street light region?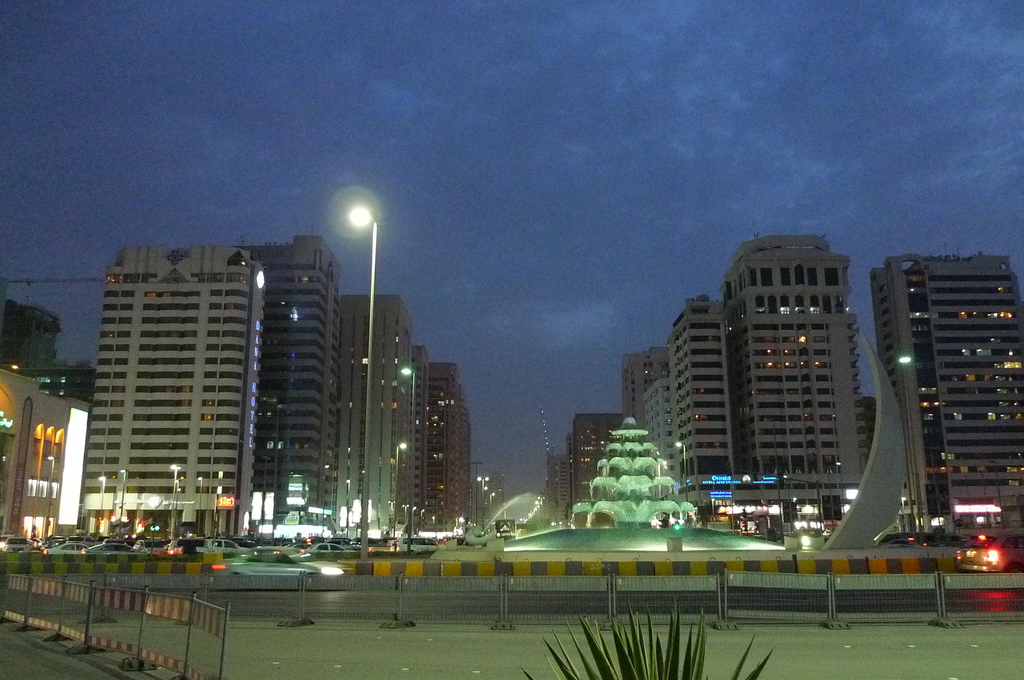
(x1=392, y1=442, x2=411, y2=514)
